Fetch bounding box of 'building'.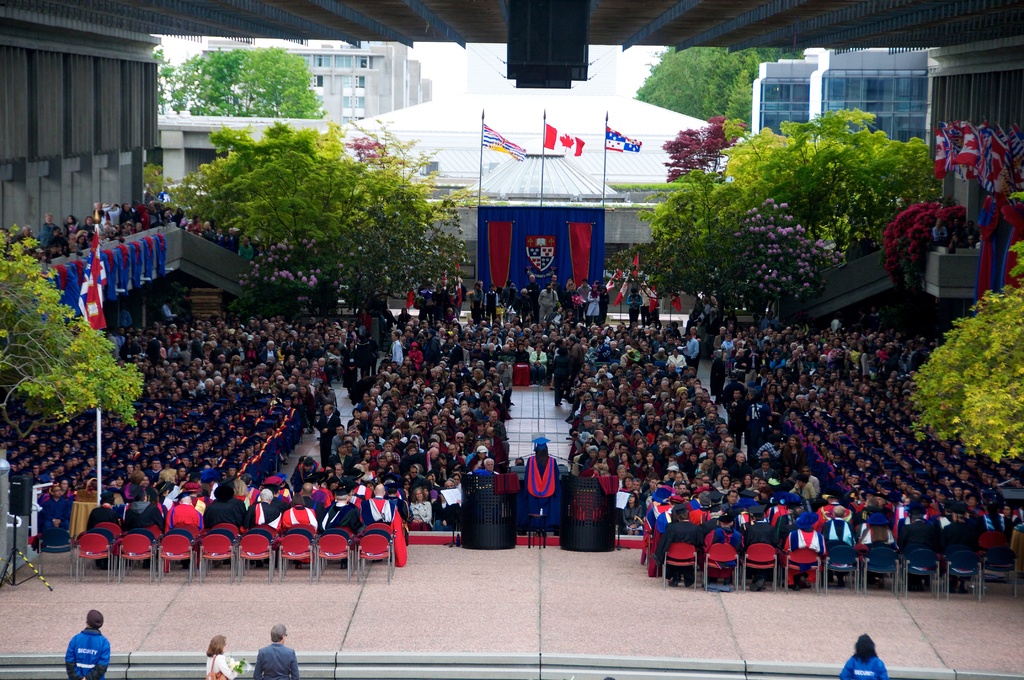
Bbox: [x1=194, y1=41, x2=436, y2=126].
